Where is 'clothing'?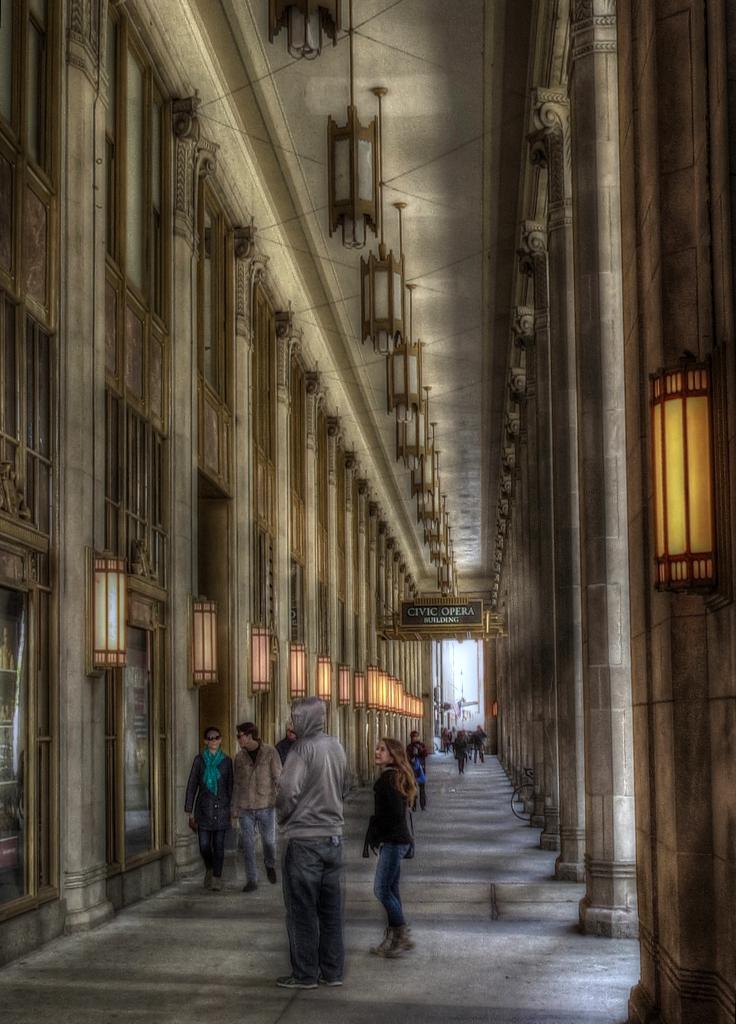
left=450, top=732, right=459, bottom=739.
